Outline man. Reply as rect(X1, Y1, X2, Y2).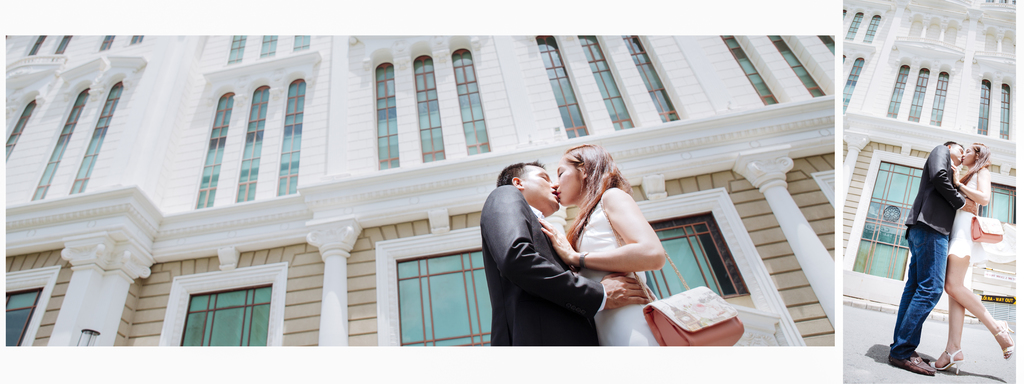
rect(479, 161, 651, 344).
